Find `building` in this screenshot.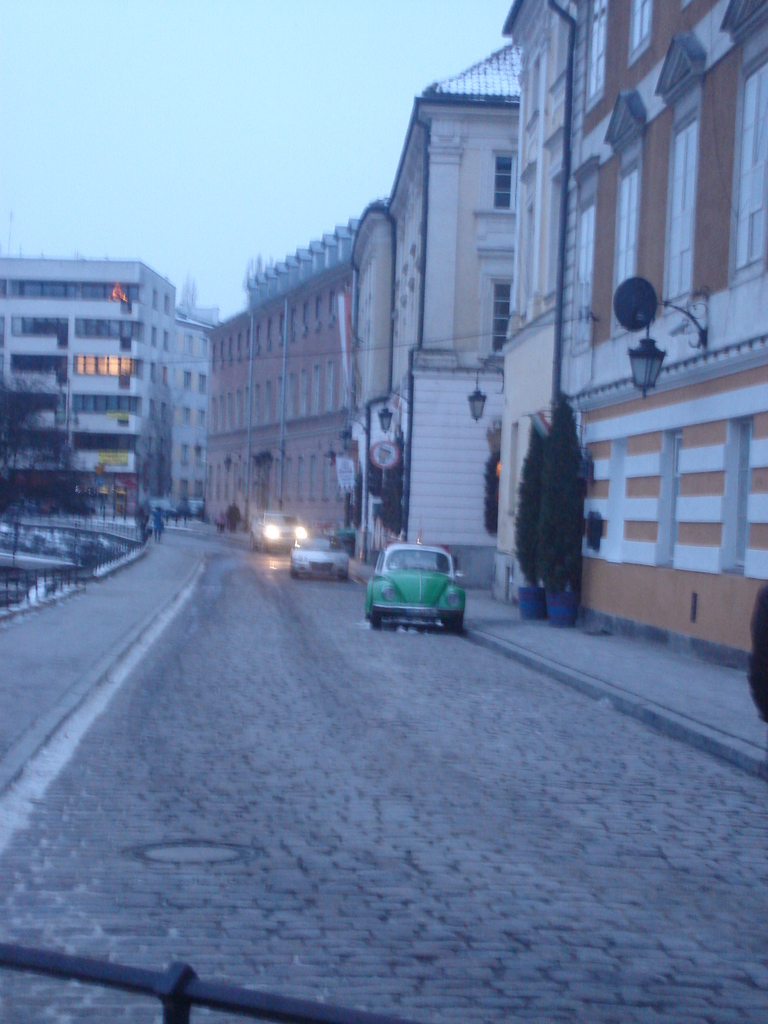
The bounding box for `building` is locate(0, 255, 177, 522).
